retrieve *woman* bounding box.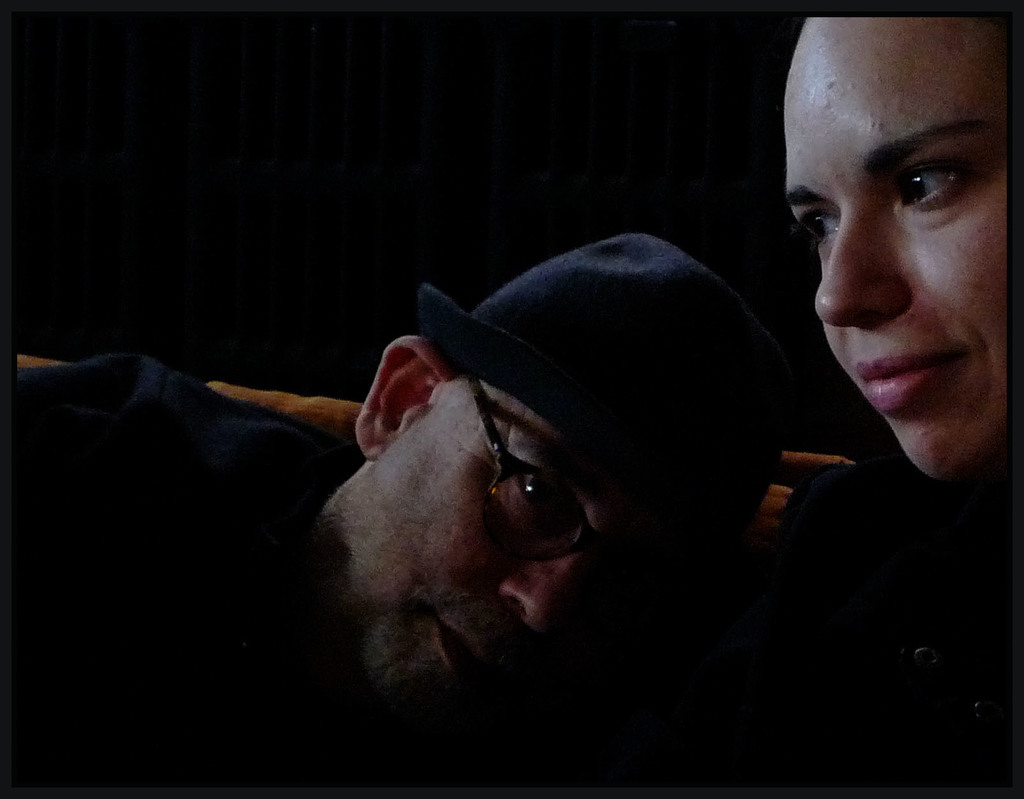
Bounding box: <region>750, 11, 1021, 798</region>.
